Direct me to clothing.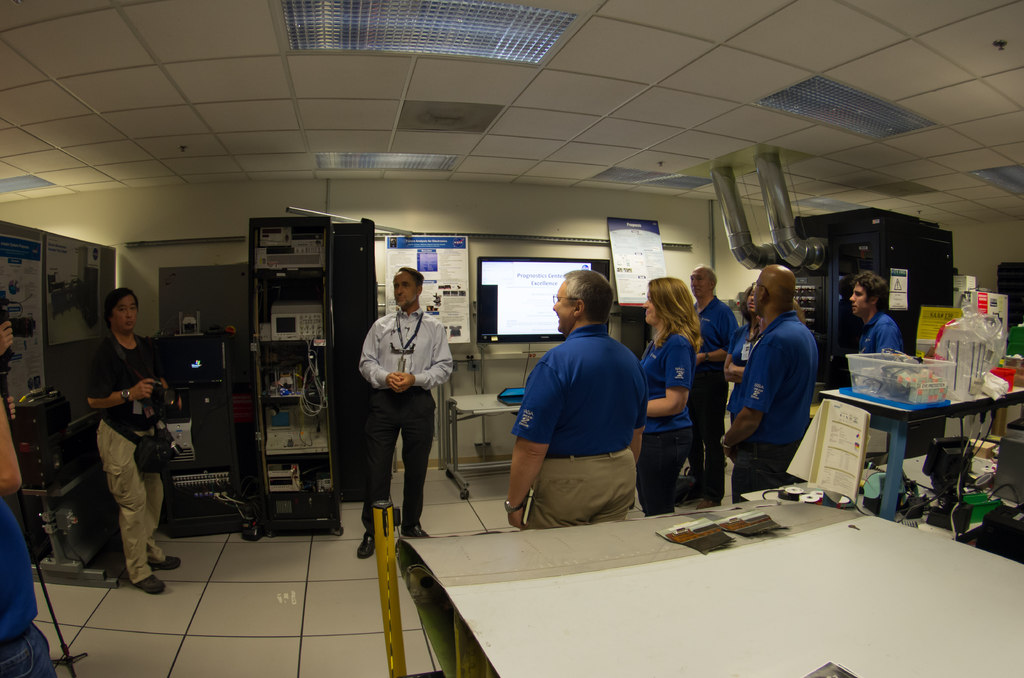
Direction: BBox(354, 304, 456, 528).
